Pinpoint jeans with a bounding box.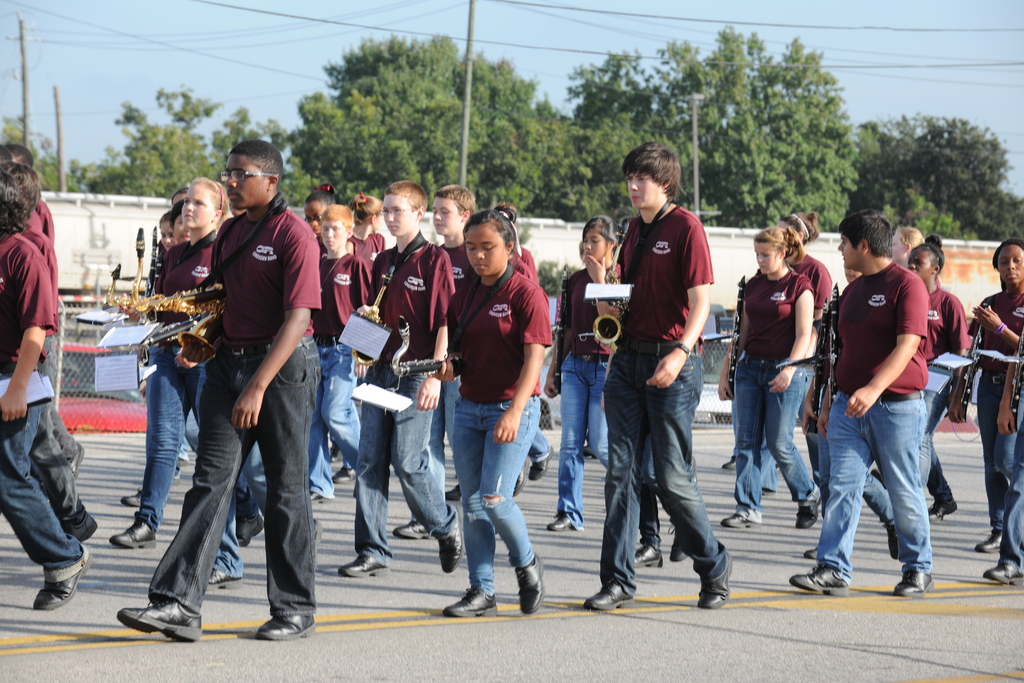
[x1=355, y1=358, x2=454, y2=560].
